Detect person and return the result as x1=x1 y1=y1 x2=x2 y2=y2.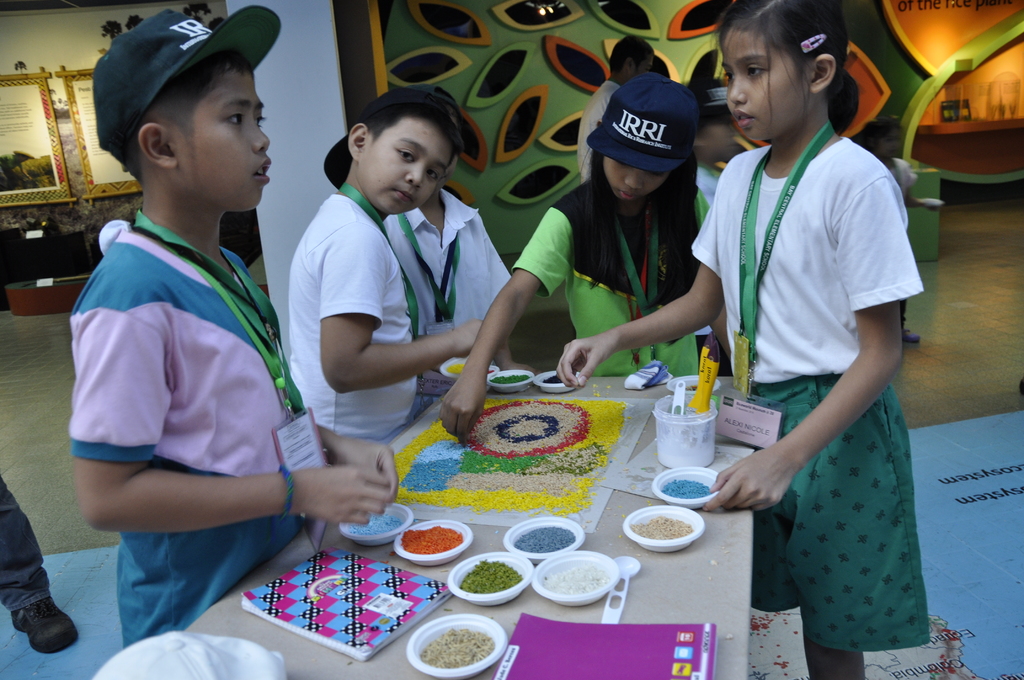
x1=564 y1=28 x2=670 y2=185.
